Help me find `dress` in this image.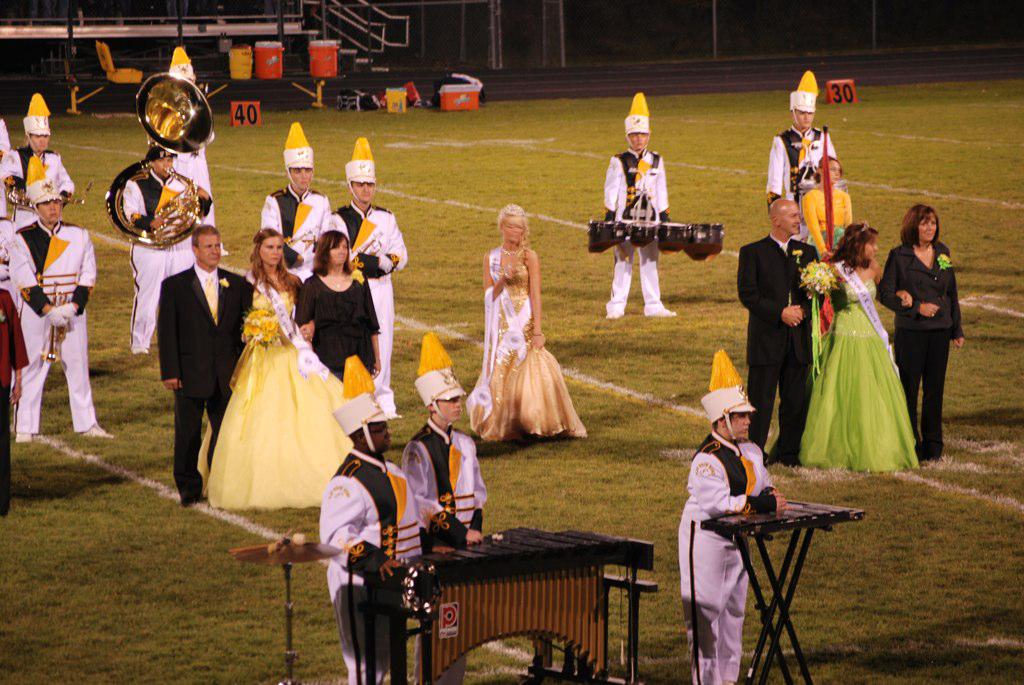
Found it: (763, 275, 920, 471).
